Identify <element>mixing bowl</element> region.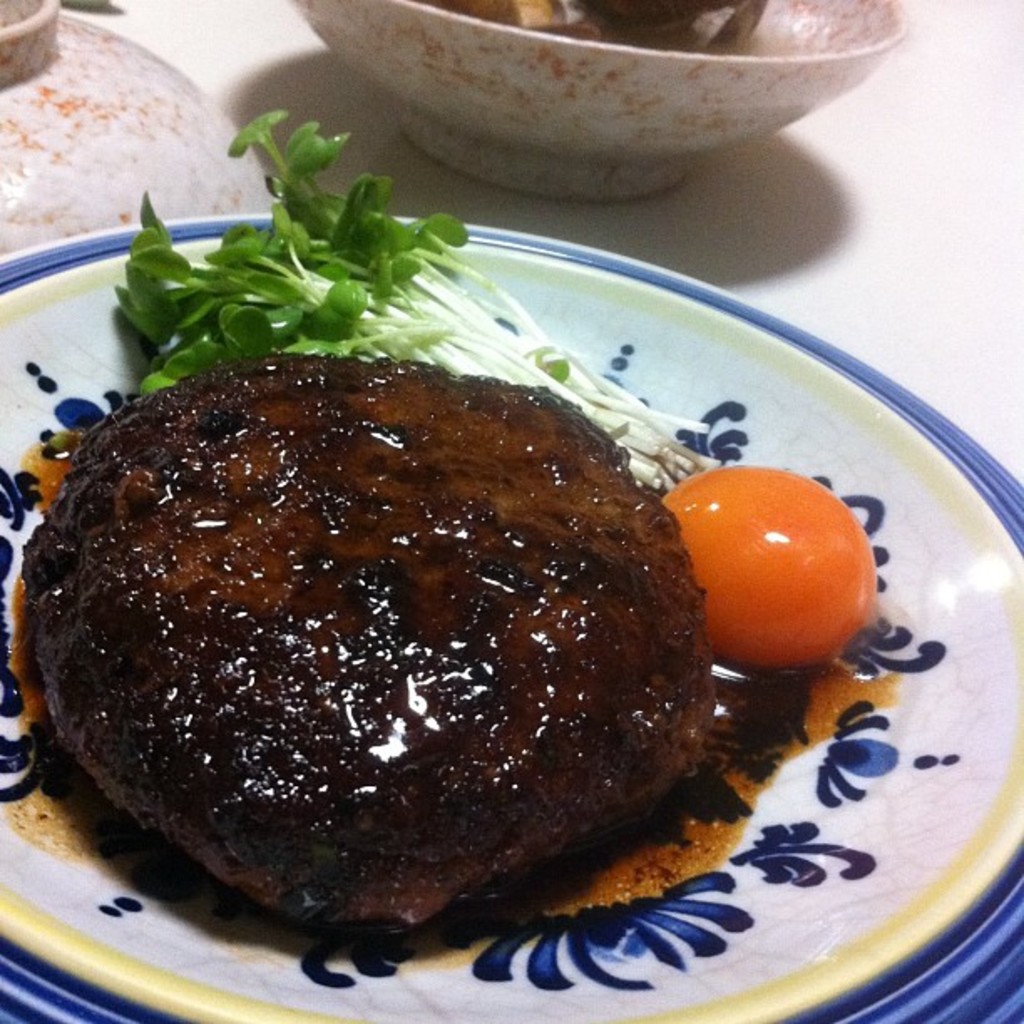
Region: x1=0, y1=2, x2=281, y2=254.
